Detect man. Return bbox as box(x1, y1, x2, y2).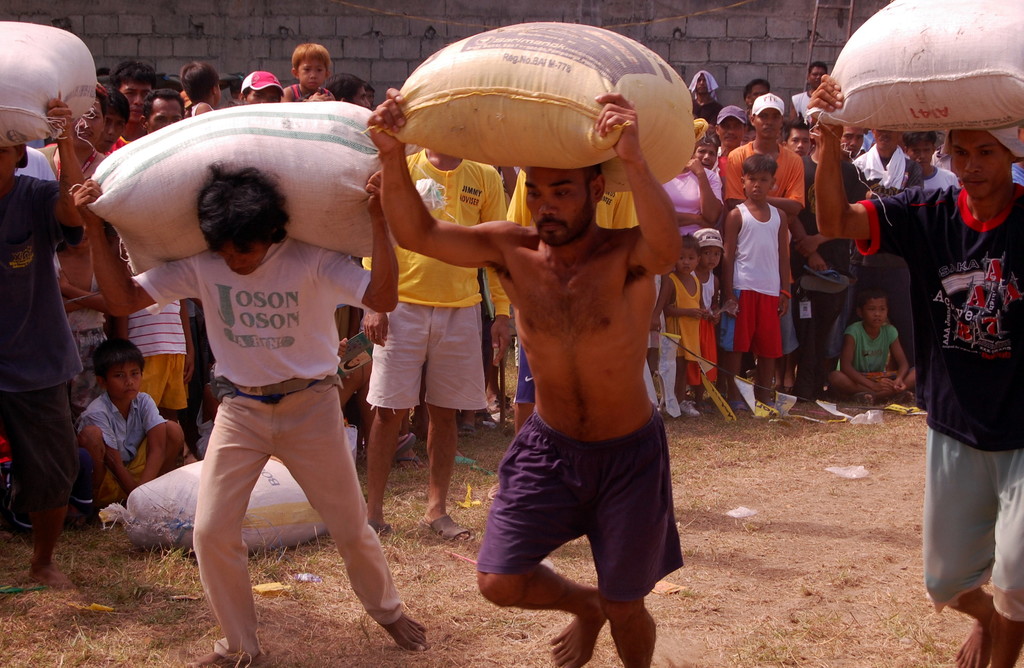
box(898, 129, 952, 189).
